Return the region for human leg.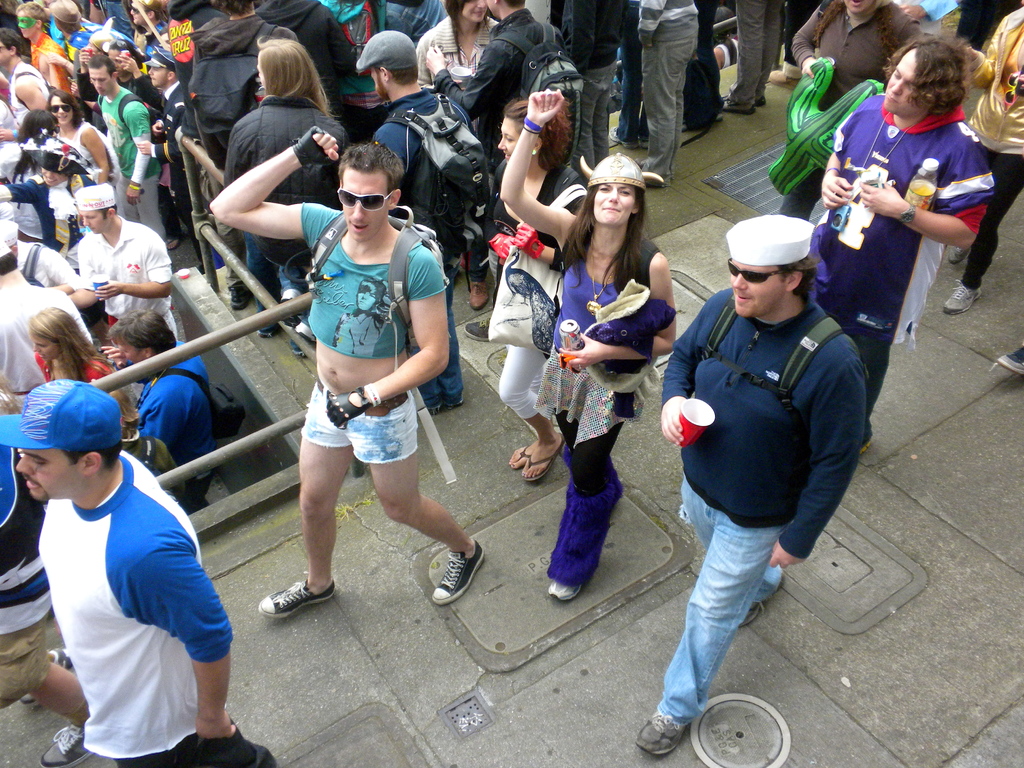
<bbox>351, 392, 480, 600</bbox>.
